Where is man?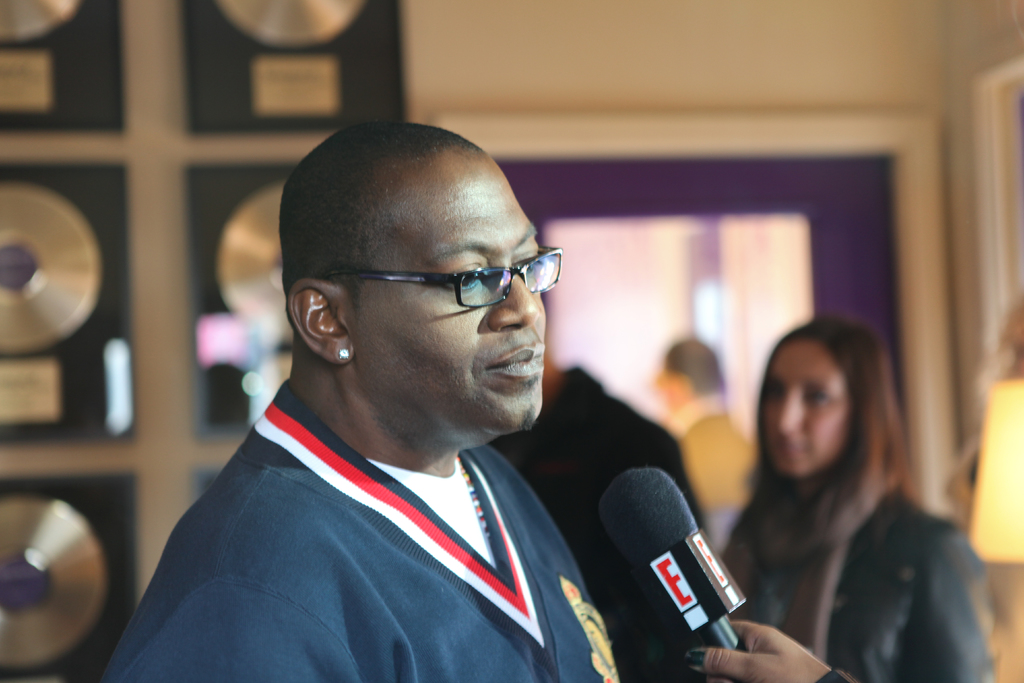
(left=99, top=115, right=731, bottom=667).
